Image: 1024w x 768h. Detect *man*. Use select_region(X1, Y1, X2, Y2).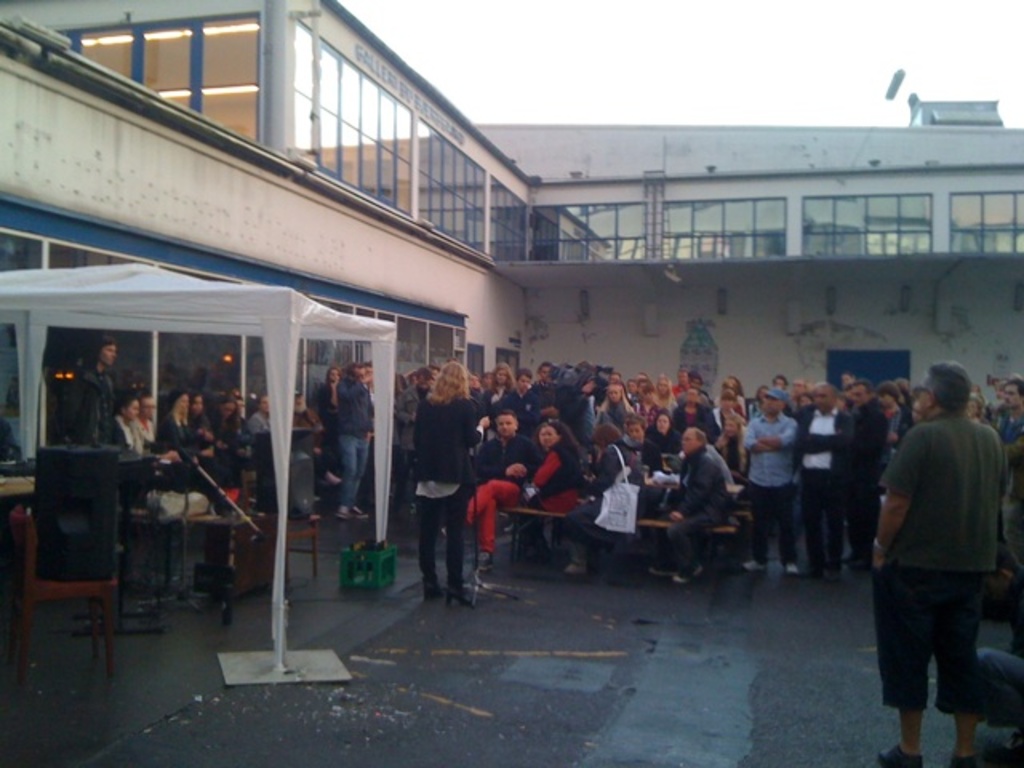
select_region(515, 370, 531, 386).
